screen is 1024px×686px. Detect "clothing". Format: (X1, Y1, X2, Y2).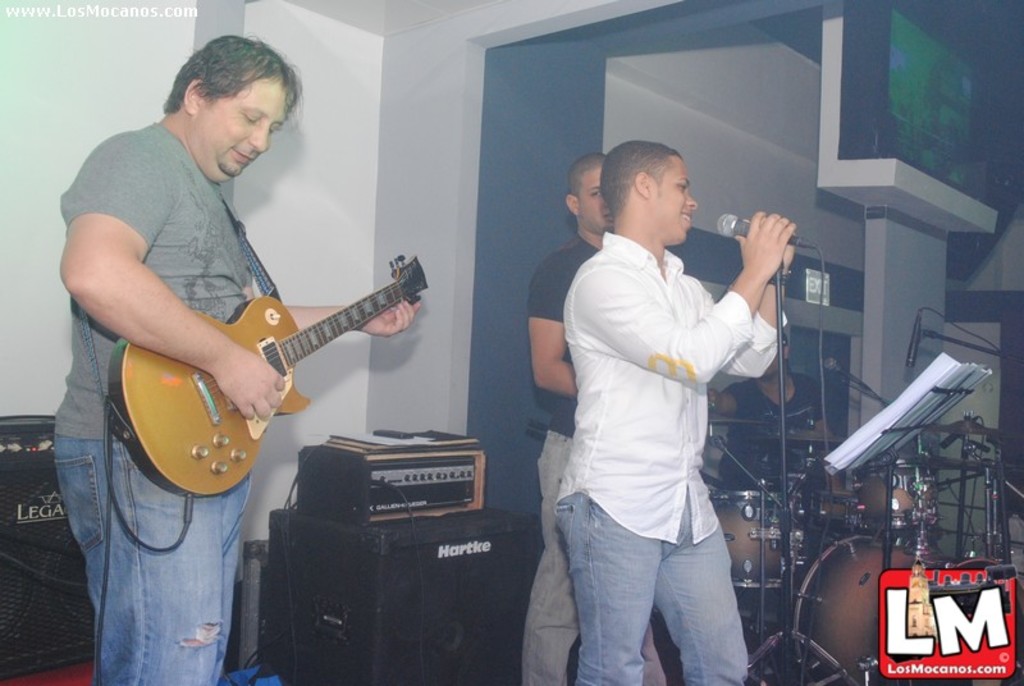
(52, 120, 252, 685).
